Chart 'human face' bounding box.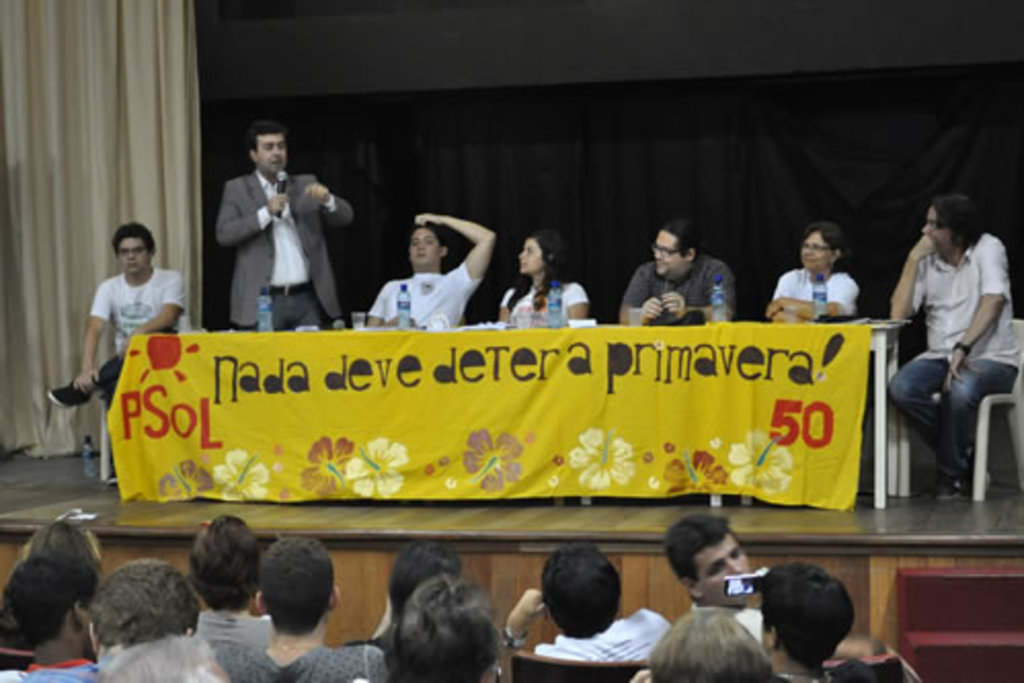
Charted: x1=254 y1=135 x2=287 y2=176.
